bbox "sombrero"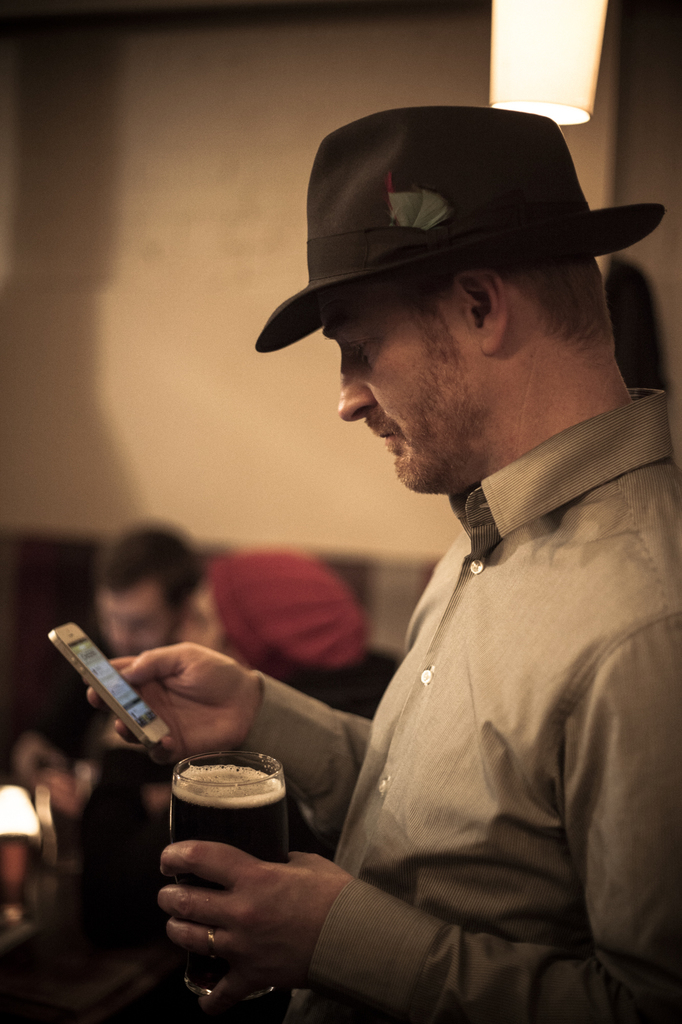
locate(252, 106, 668, 356)
